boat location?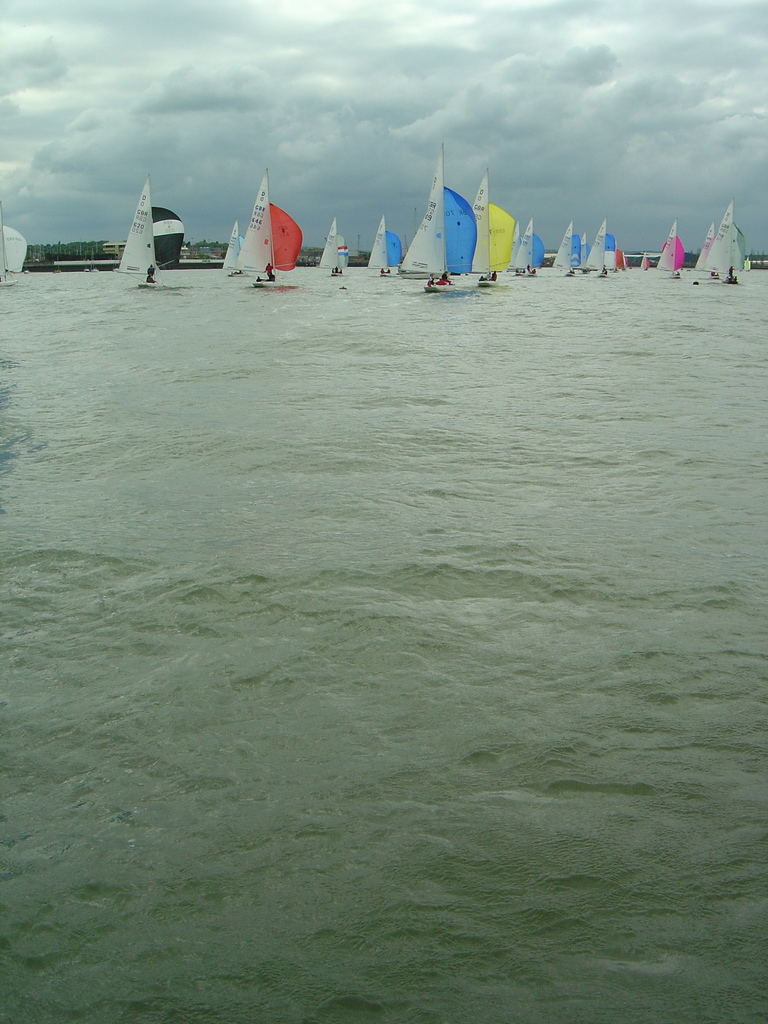
x1=318, y1=220, x2=343, y2=280
